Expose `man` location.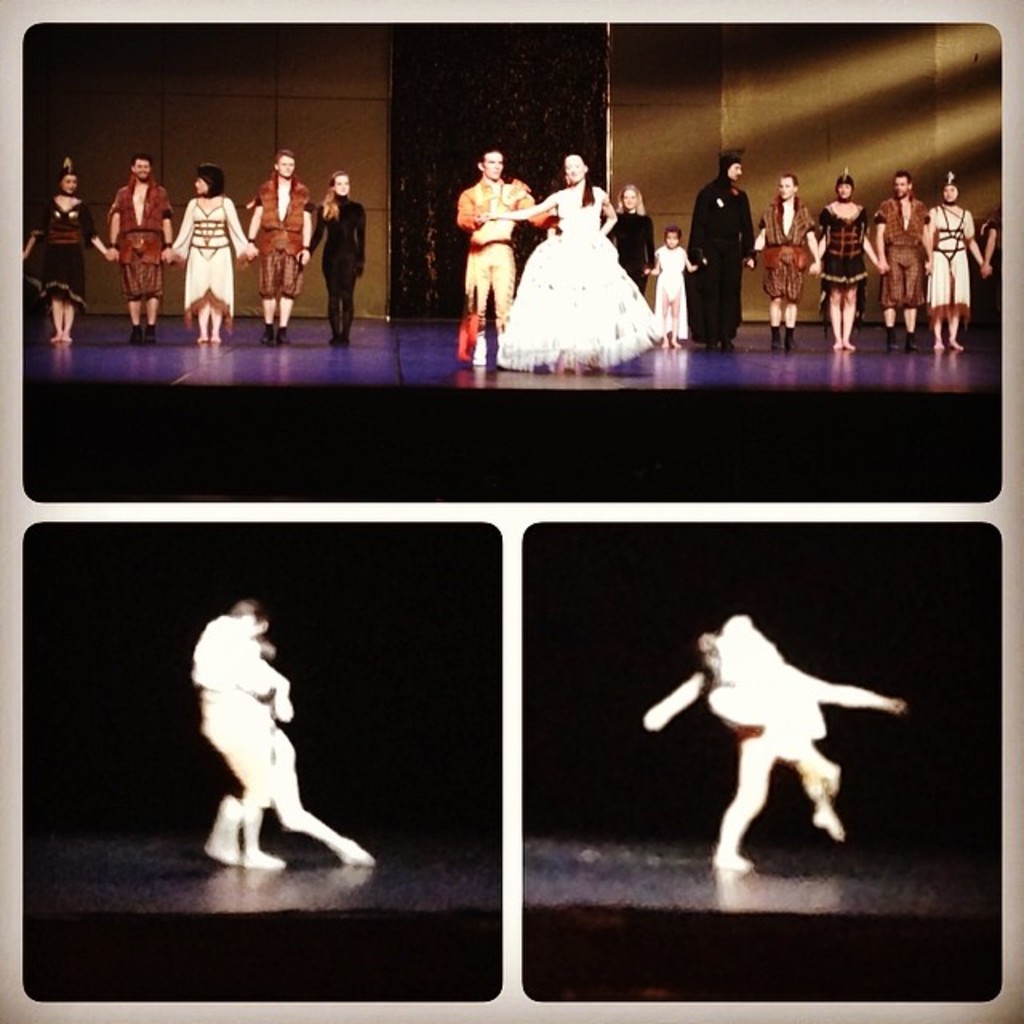
Exposed at BBox(872, 170, 933, 355).
